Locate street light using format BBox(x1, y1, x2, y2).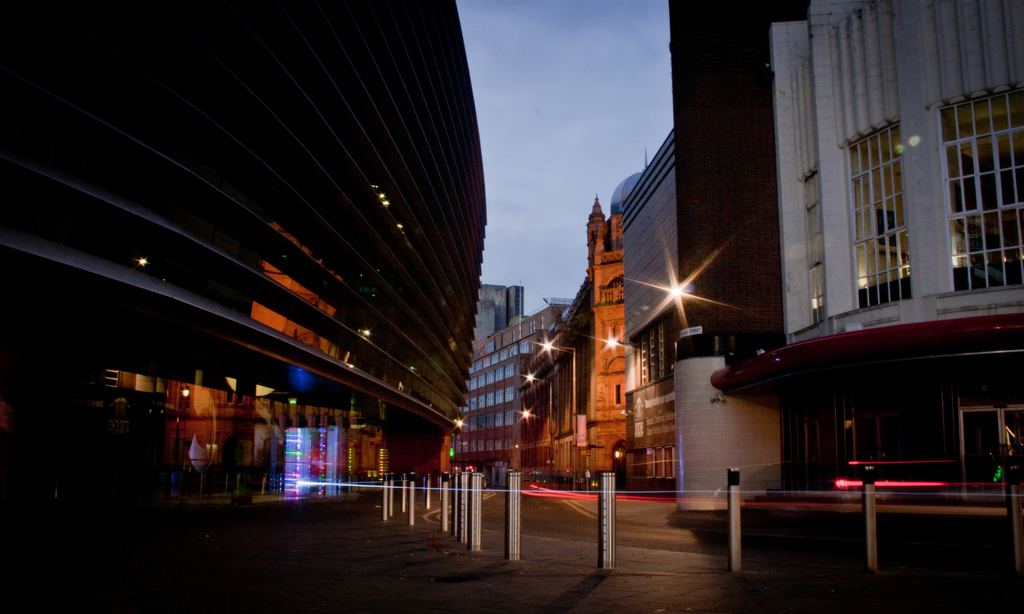
BBox(537, 331, 584, 487).
